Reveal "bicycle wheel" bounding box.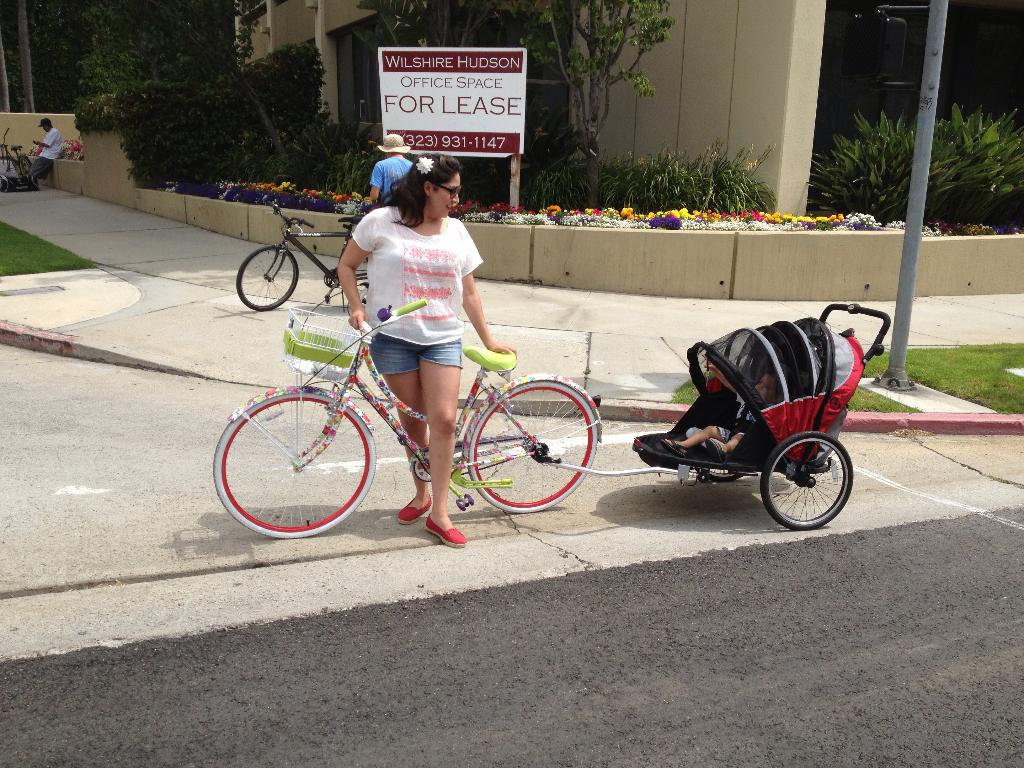
Revealed: x1=22, y1=160, x2=31, y2=172.
